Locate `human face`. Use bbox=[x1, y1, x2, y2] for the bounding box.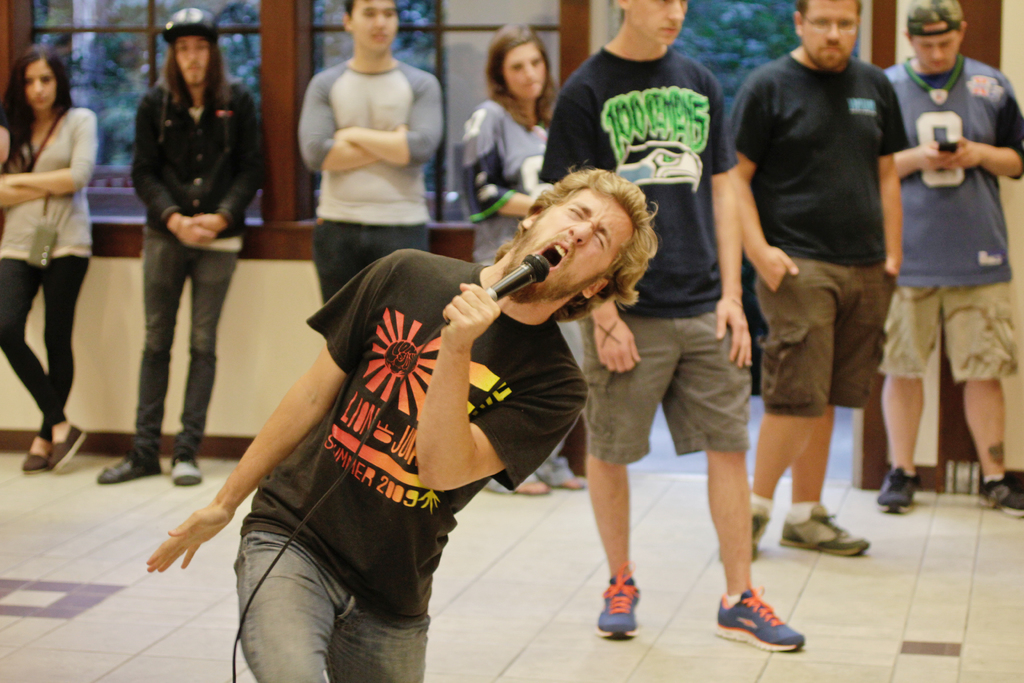
bbox=[518, 186, 624, 292].
